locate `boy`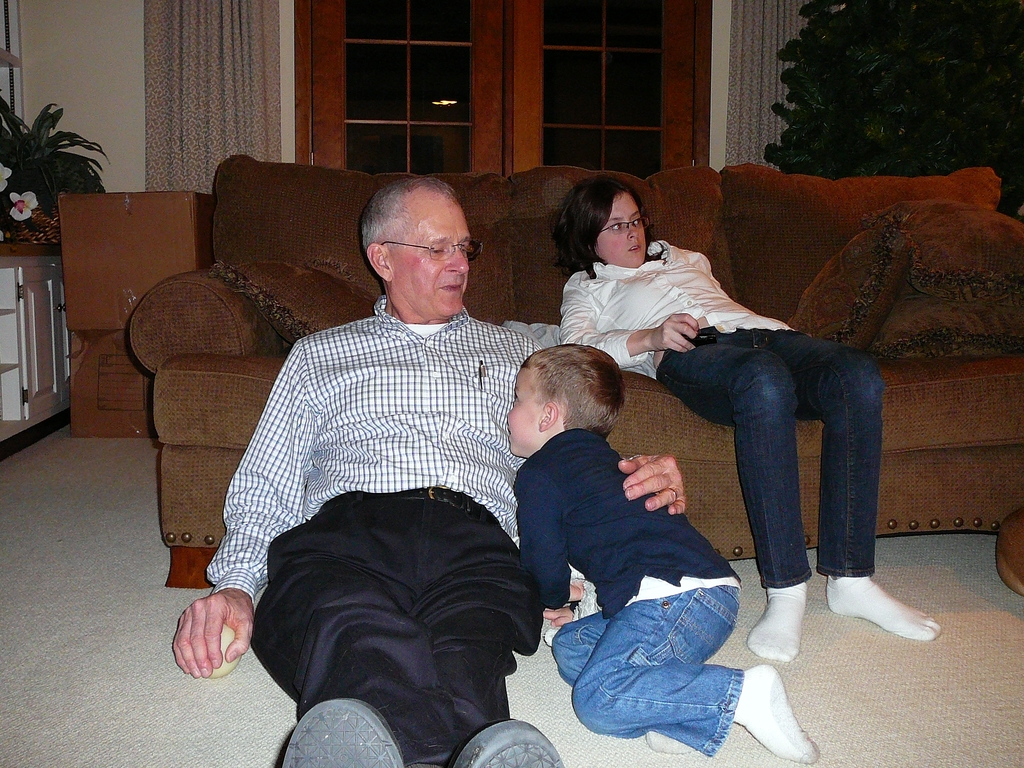
pyautogui.locateOnScreen(476, 326, 735, 719)
